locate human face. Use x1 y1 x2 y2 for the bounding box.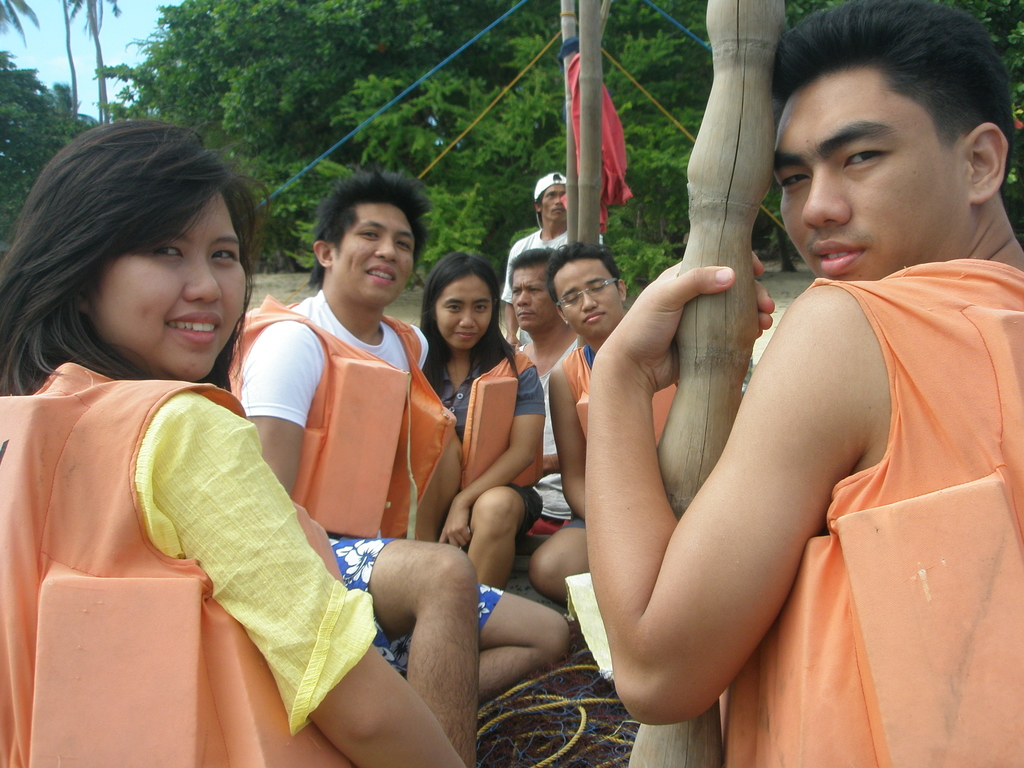
552 256 621 338.
